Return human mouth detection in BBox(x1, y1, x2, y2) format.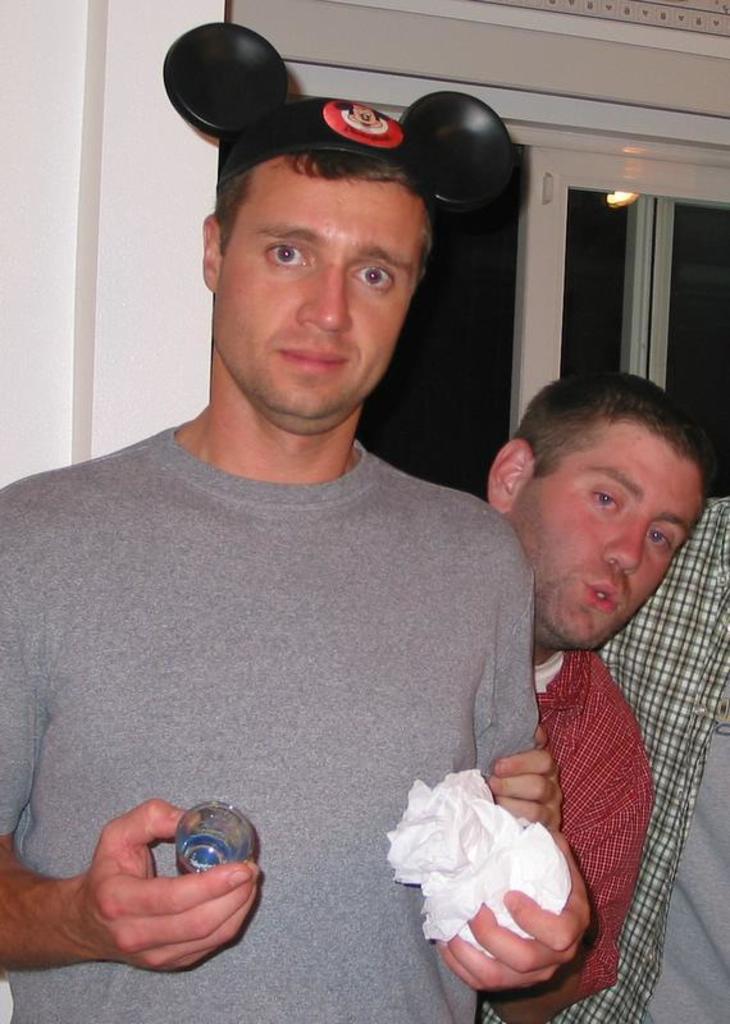
BBox(584, 582, 615, 620).
